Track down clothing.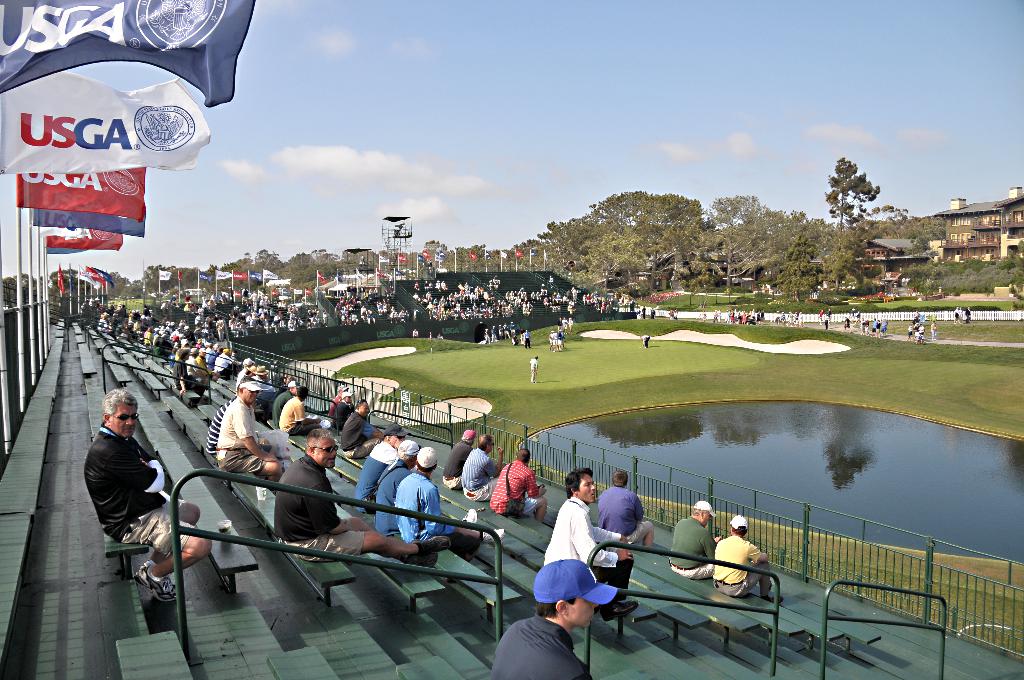
Tracked to x1=196 y1=350 x2=208 y2=381.
